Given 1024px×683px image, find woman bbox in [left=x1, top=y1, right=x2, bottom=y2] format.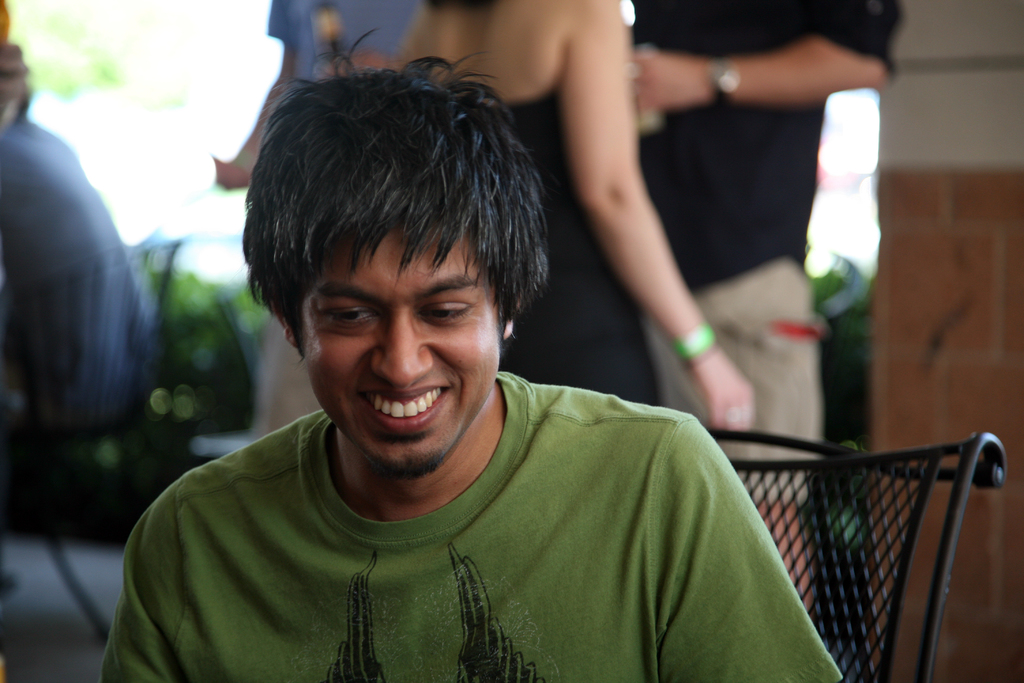
[left=397, top=0, right=756, bottom=430].
